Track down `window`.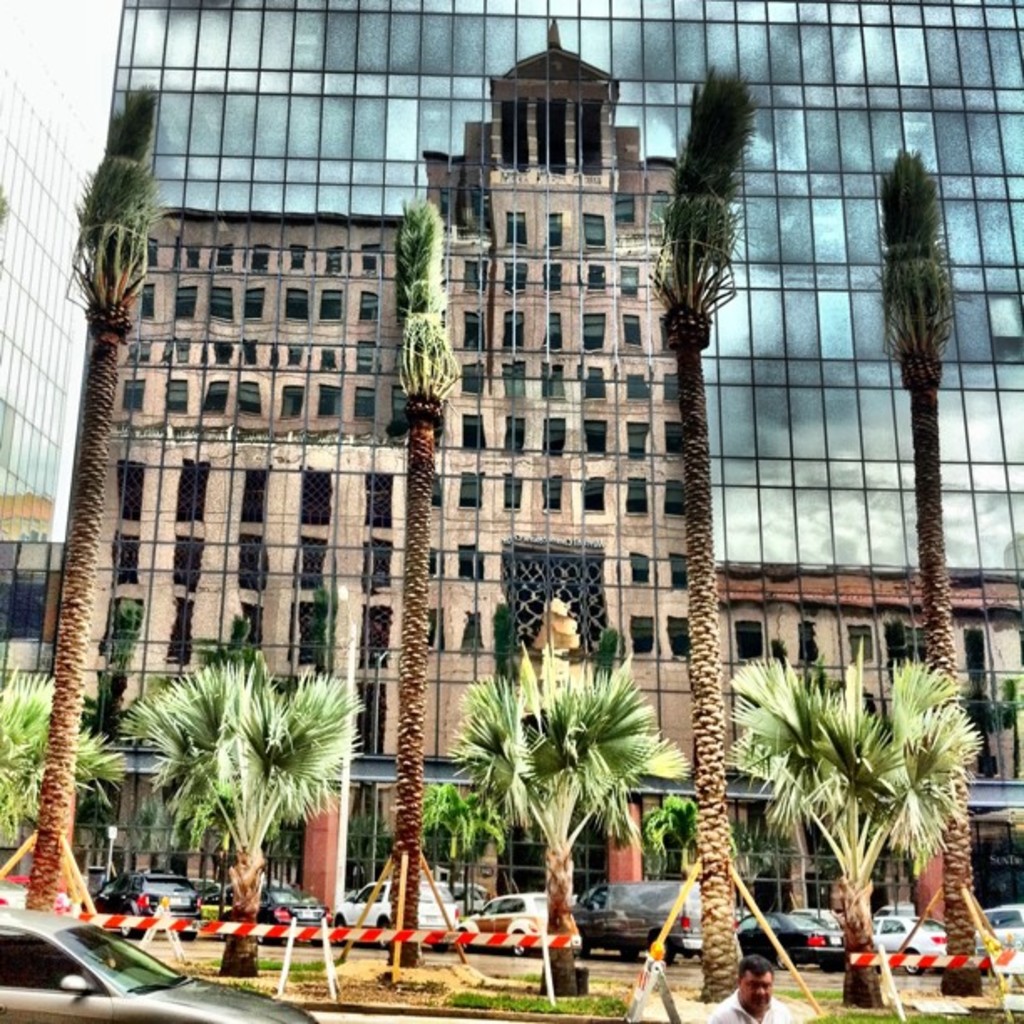
Tracked to locate(658, 368, 686, 403).
